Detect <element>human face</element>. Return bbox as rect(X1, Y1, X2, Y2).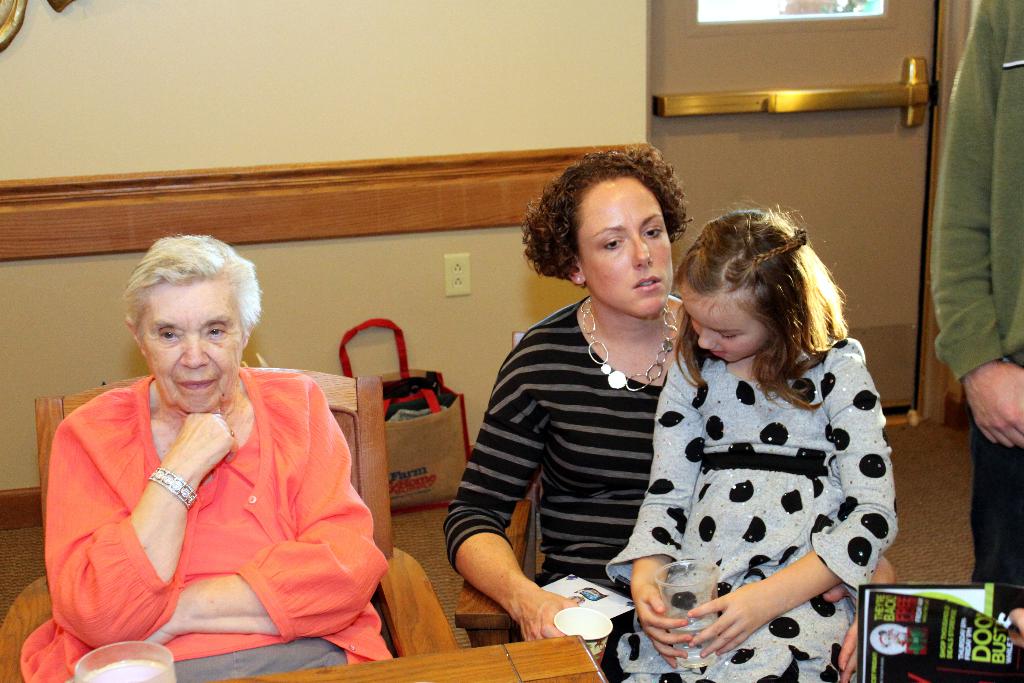
rect(141, 283, 244, 411).
